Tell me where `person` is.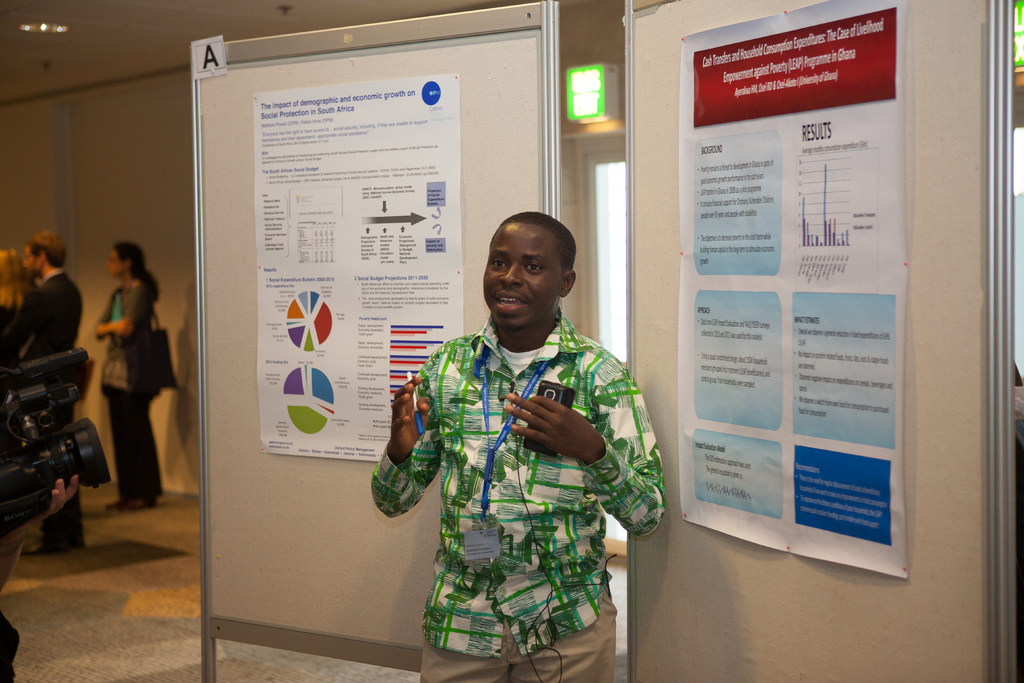
`person` is at region(0, 378, 93, 682).
